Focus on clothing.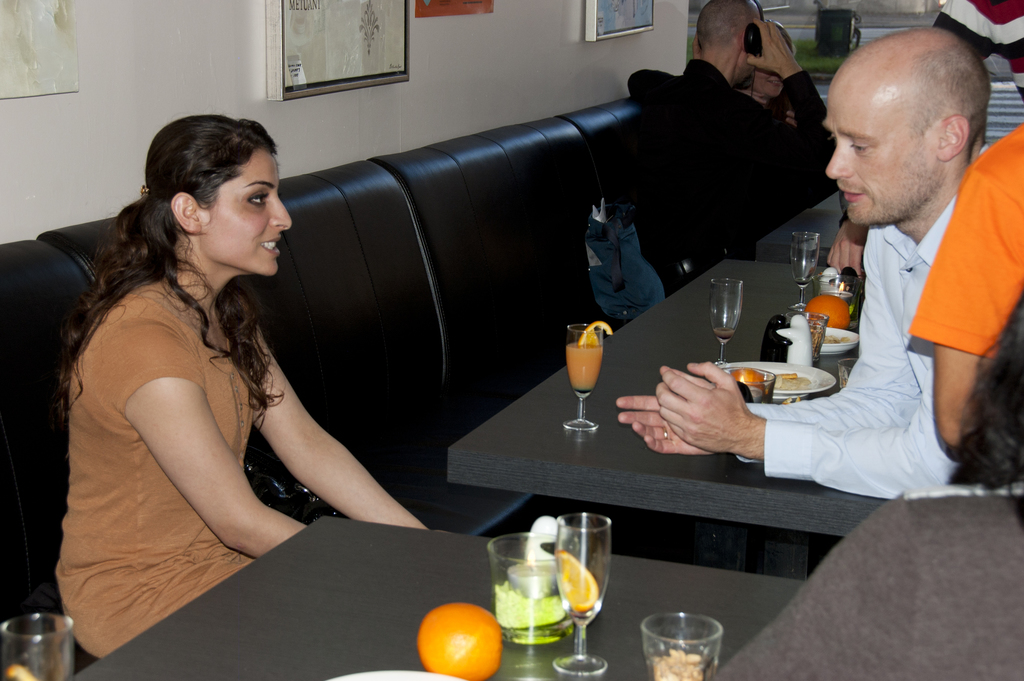
Focused at 778:106:999:496.
